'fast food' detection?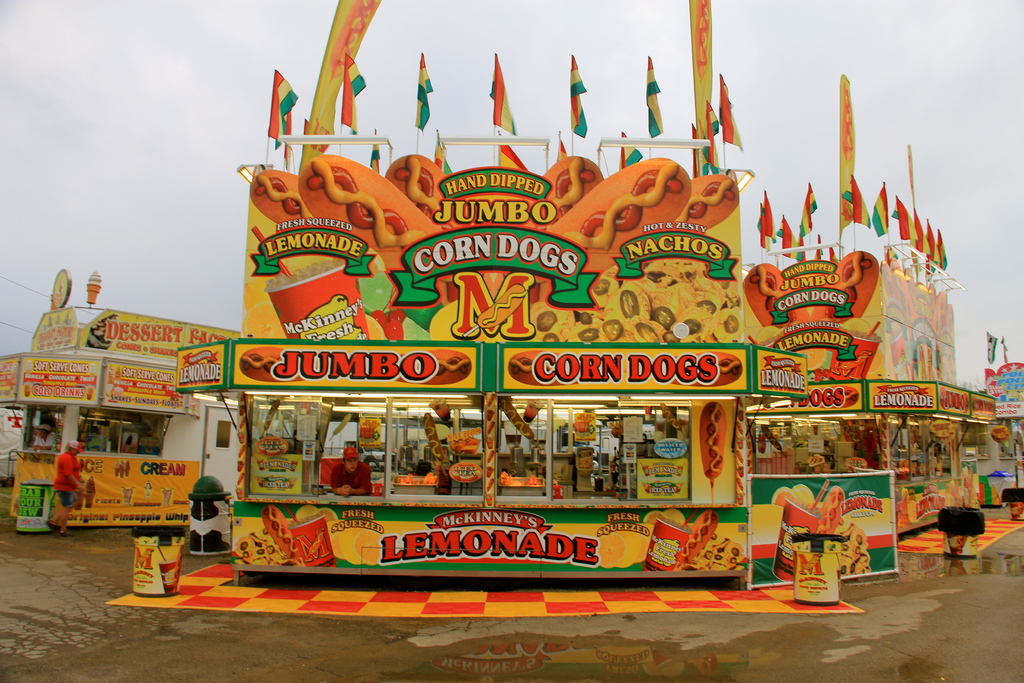
(292,509,341,565)
